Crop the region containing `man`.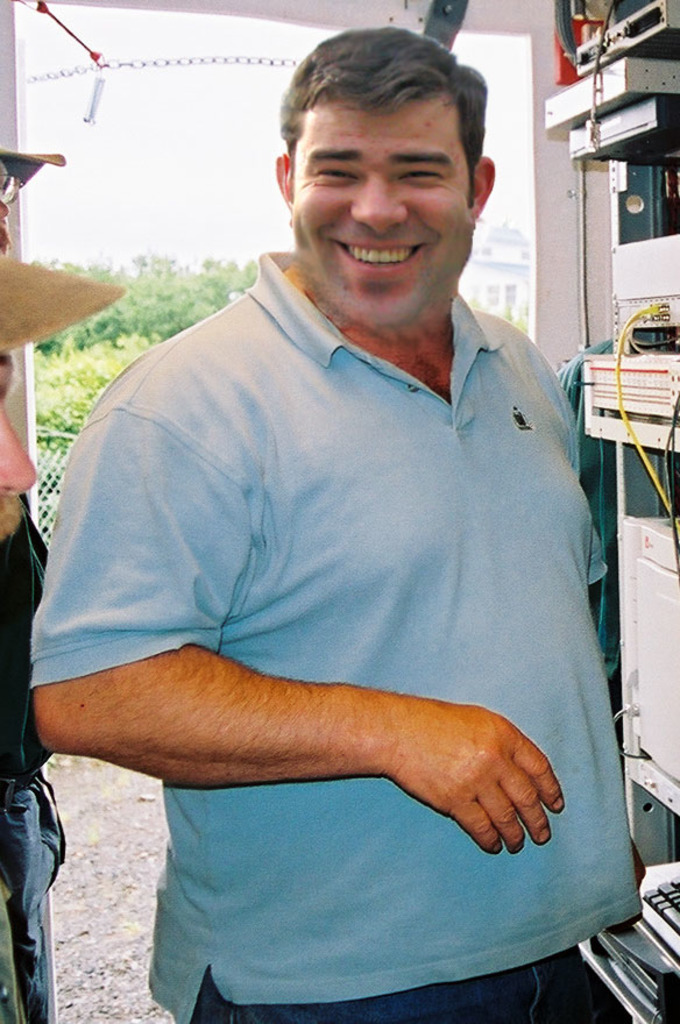
Crop region: select_region(22, 37, 652, 937).
